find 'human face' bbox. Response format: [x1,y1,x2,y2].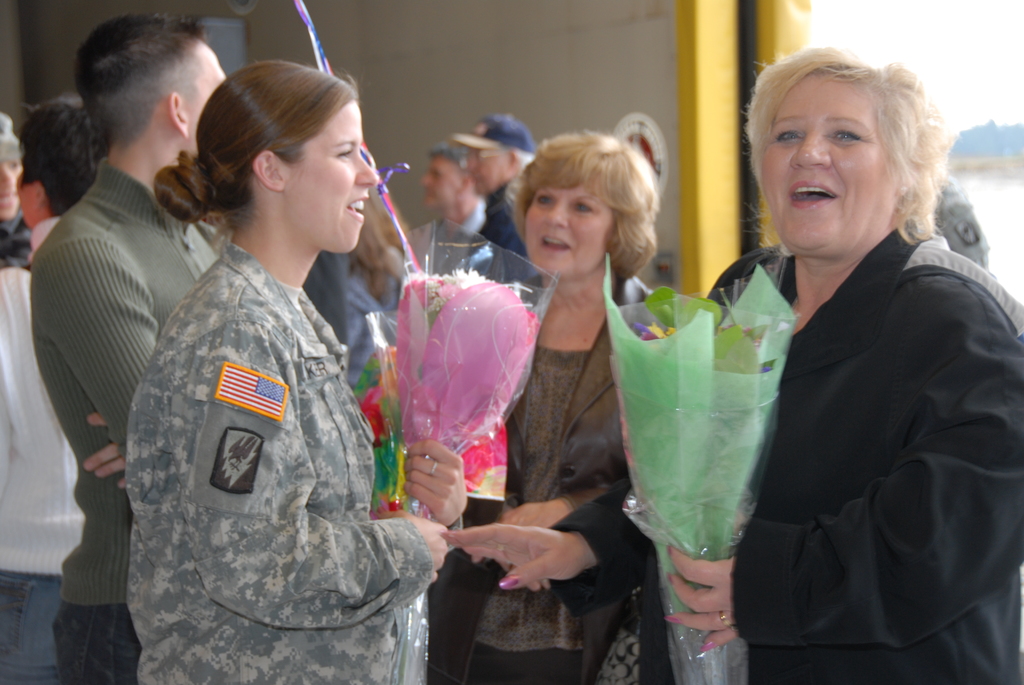
[285,101,377,244].
